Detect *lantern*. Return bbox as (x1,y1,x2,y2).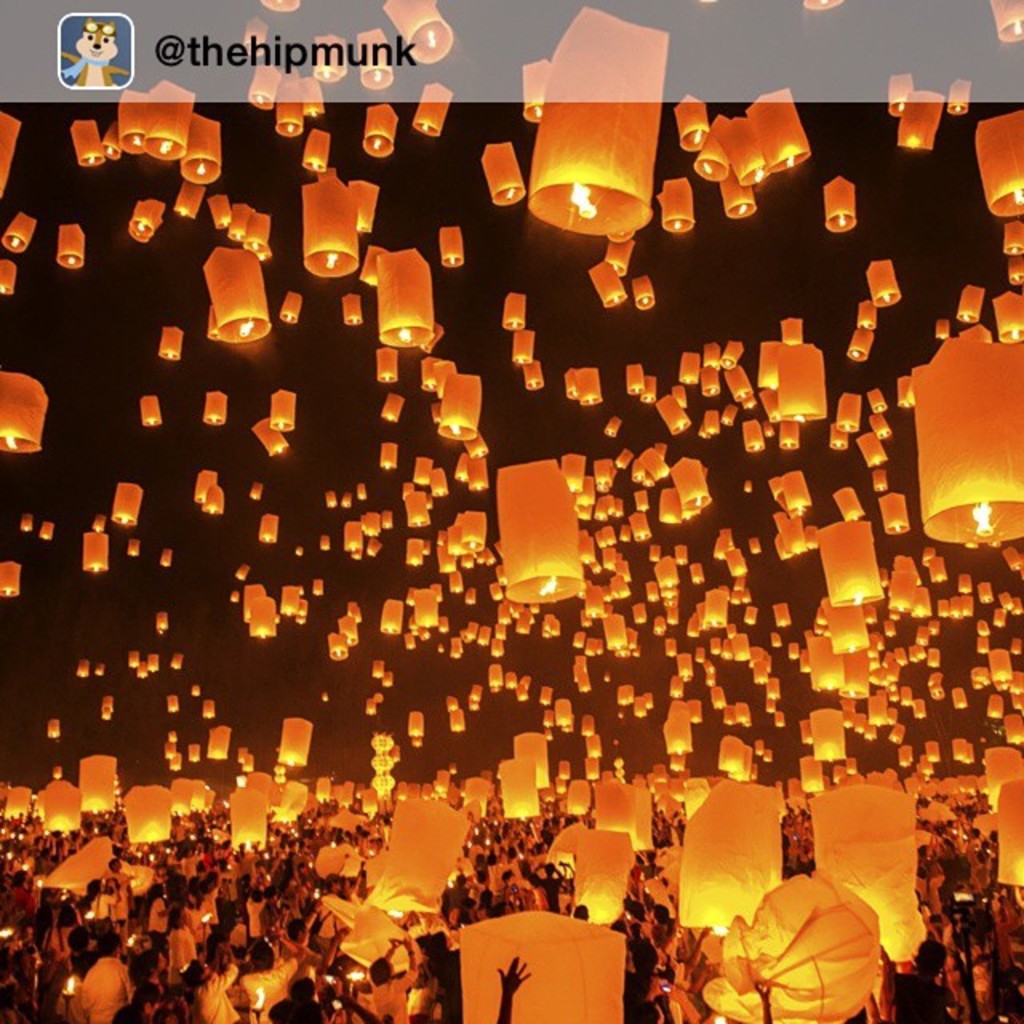
(253,595,274,634).
